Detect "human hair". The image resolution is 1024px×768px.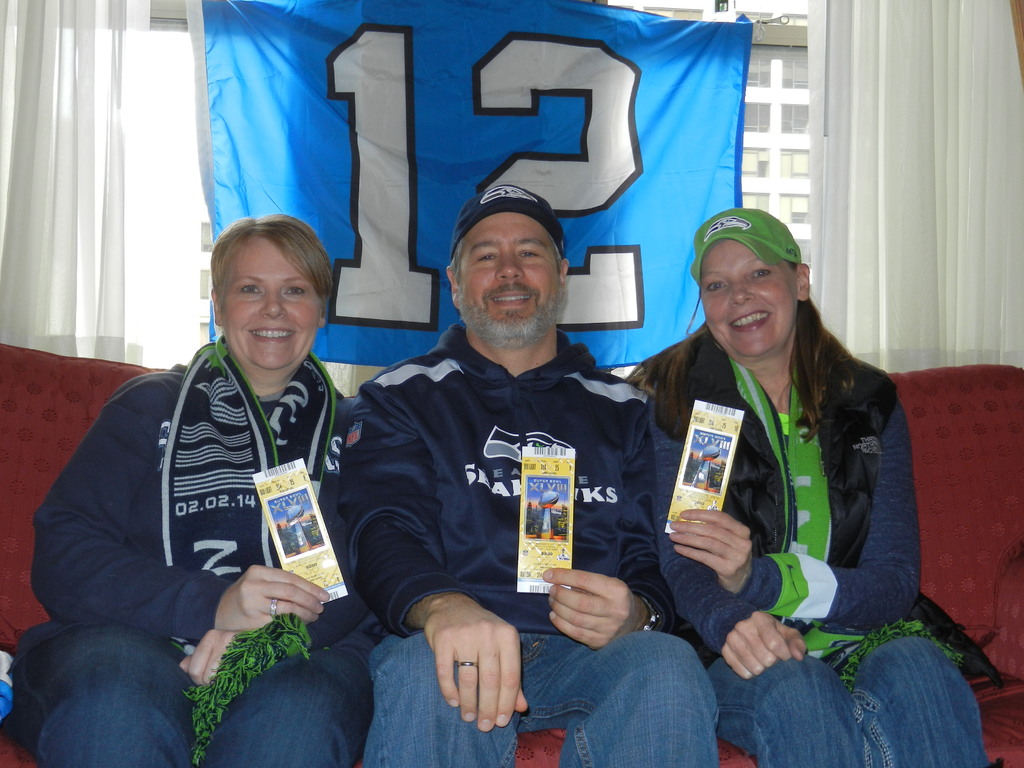
x1=447 y1=232 x2=567 y2=300.
